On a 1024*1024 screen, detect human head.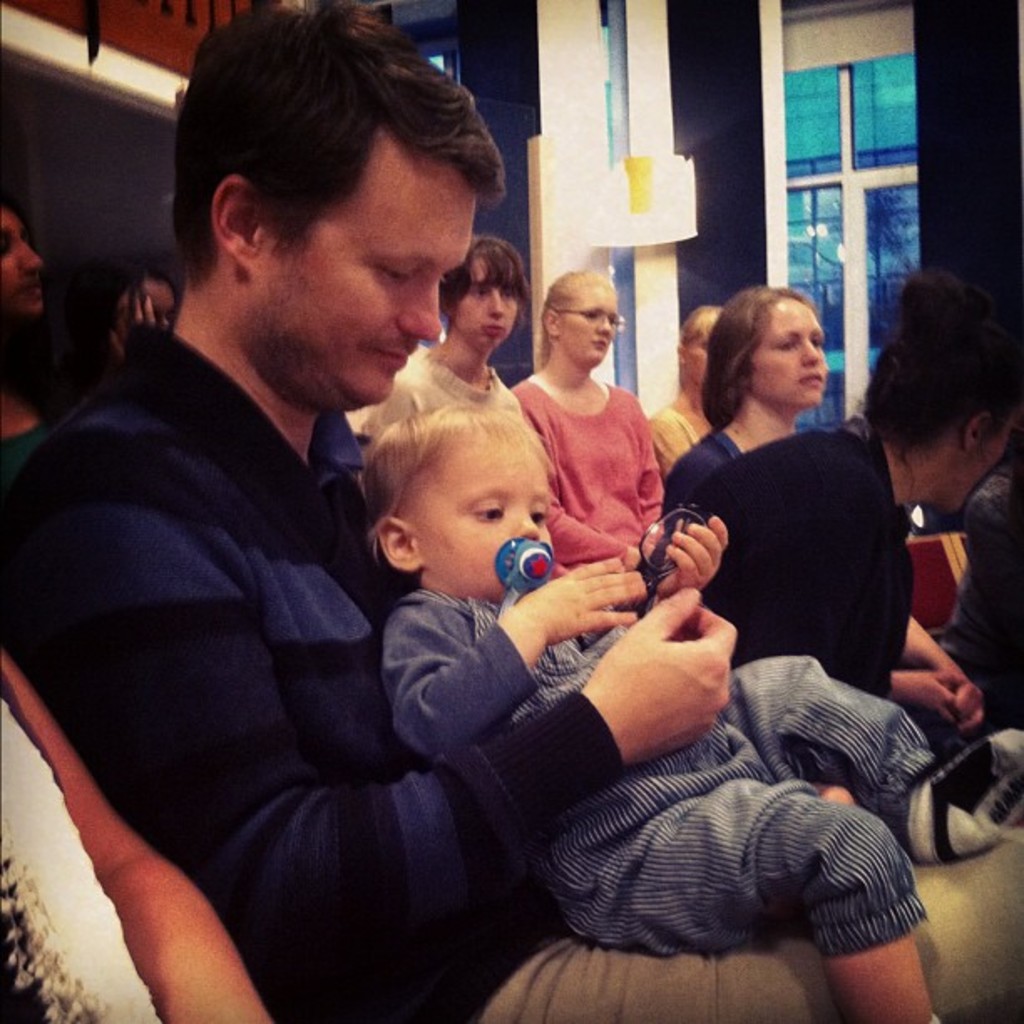
bbox=[862, 266, 1022, 515].
